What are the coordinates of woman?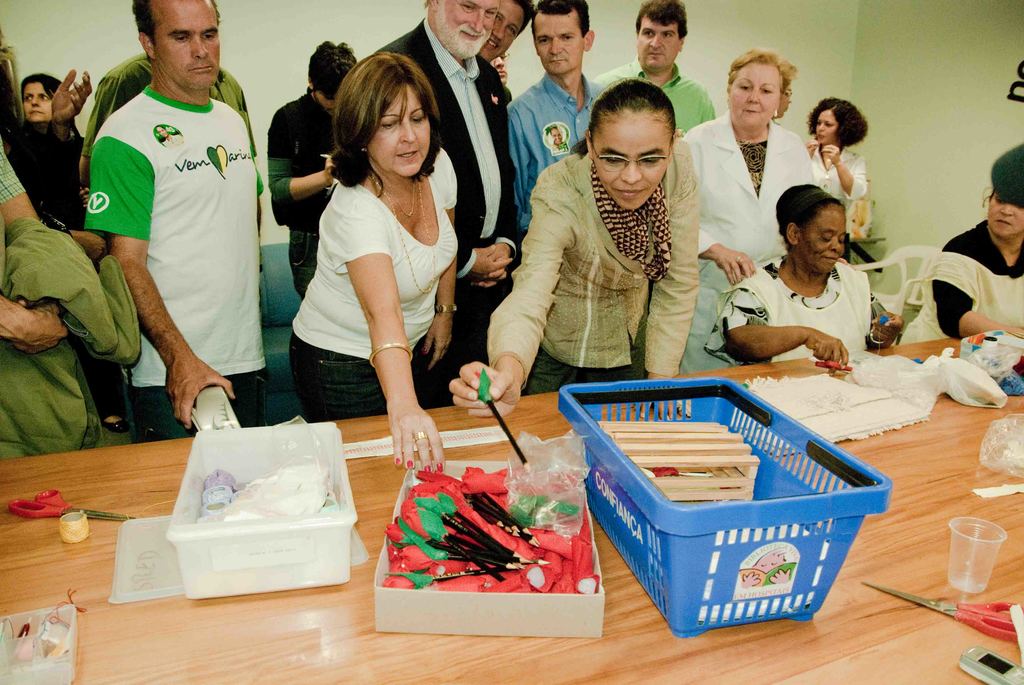
pyautogui.locateOnScreen(776, 50, 803, 124).
